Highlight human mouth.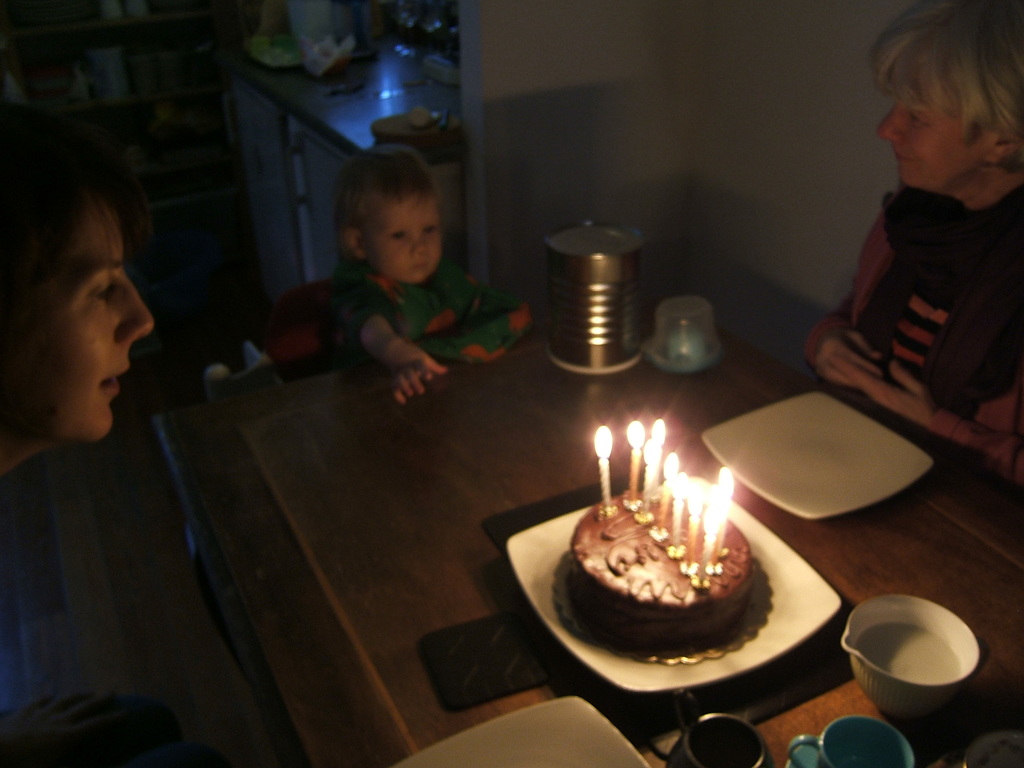
Highlighted region: pyautogui.locateOnScreen(895, 145, 920, 172).
